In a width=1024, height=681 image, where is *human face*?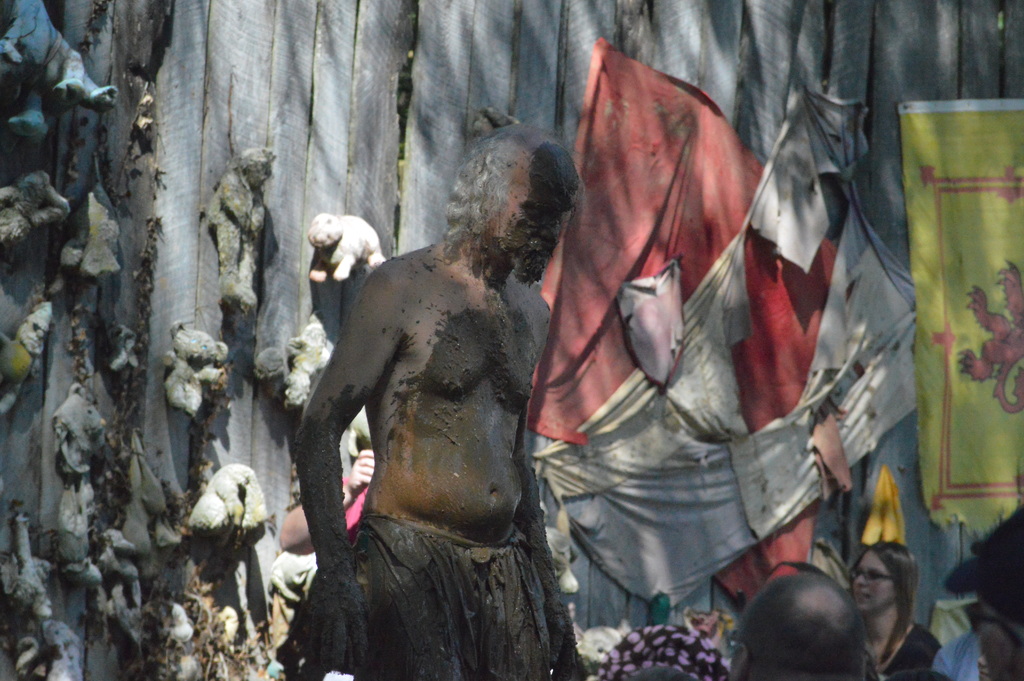
(847,551,895,616).
